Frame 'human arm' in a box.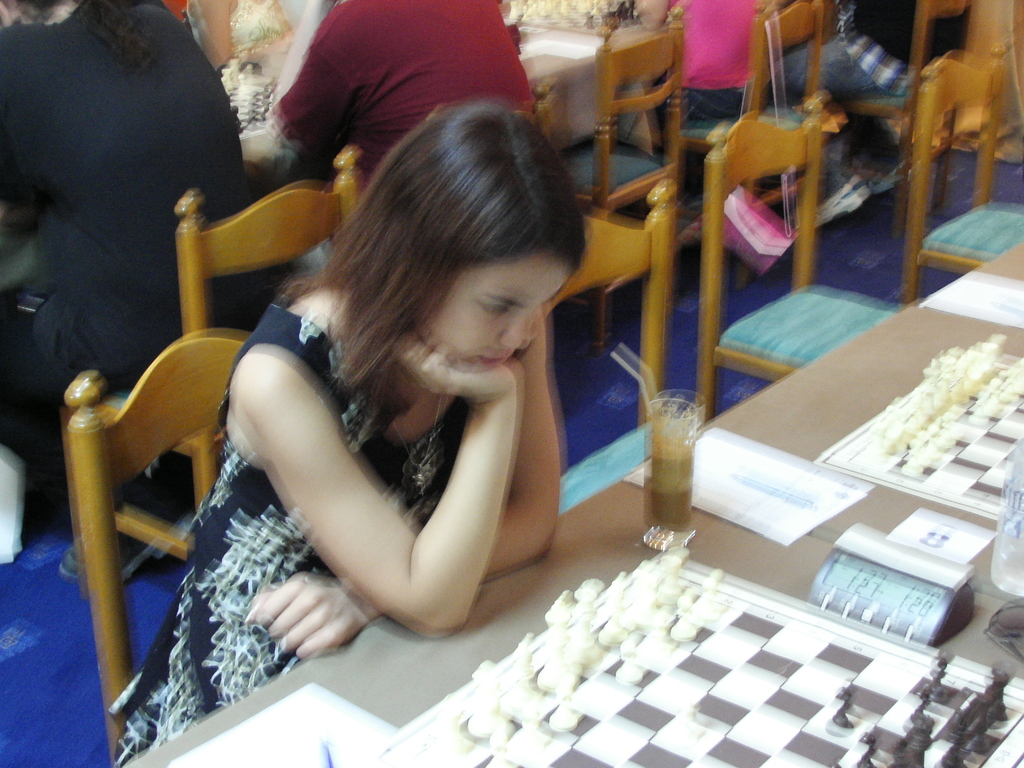
625/0/675/29.
